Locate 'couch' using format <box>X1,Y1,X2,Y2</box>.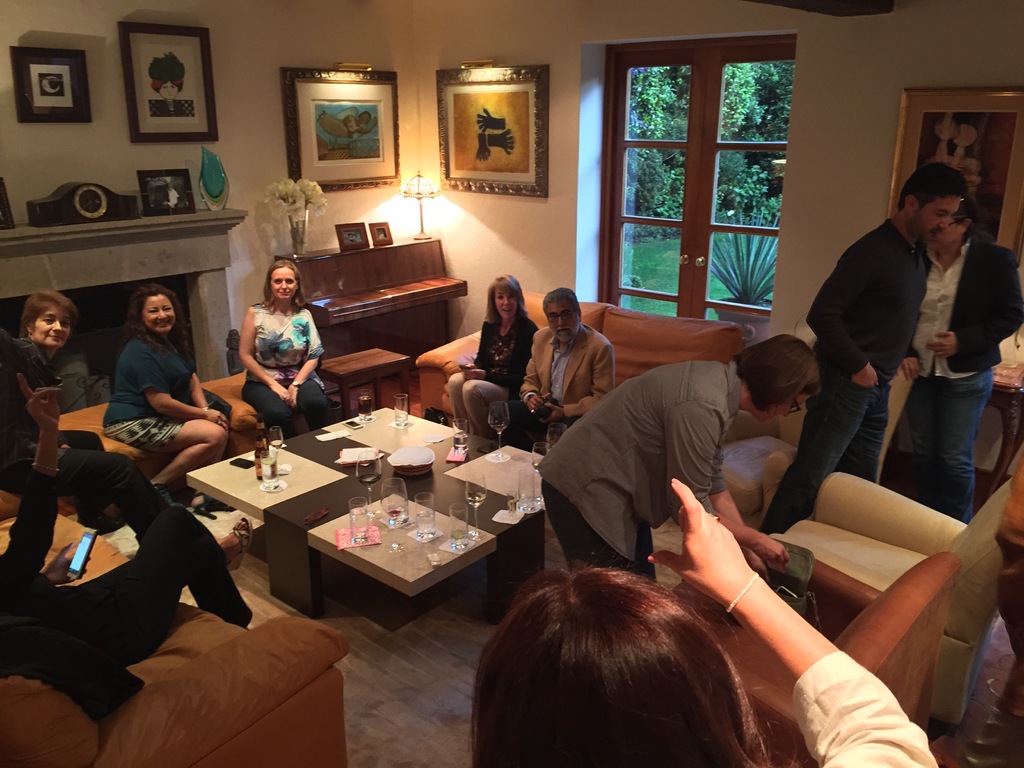
<box>666,555,962,767</box>.
